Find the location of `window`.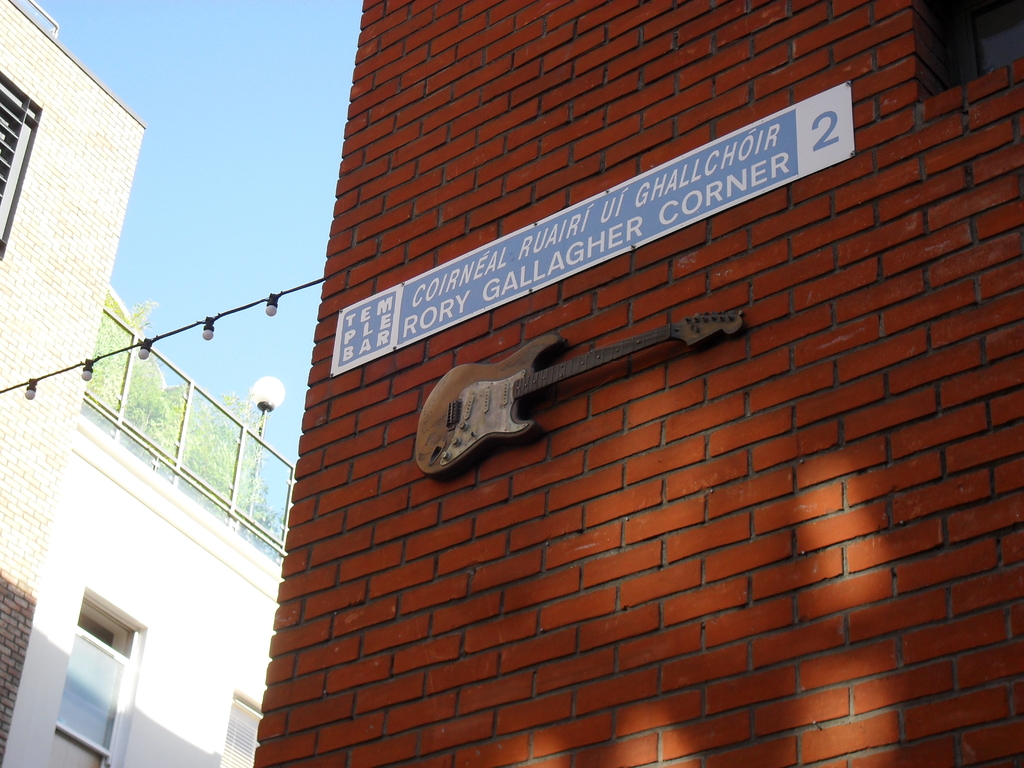
Location: (0,76,38,259).
